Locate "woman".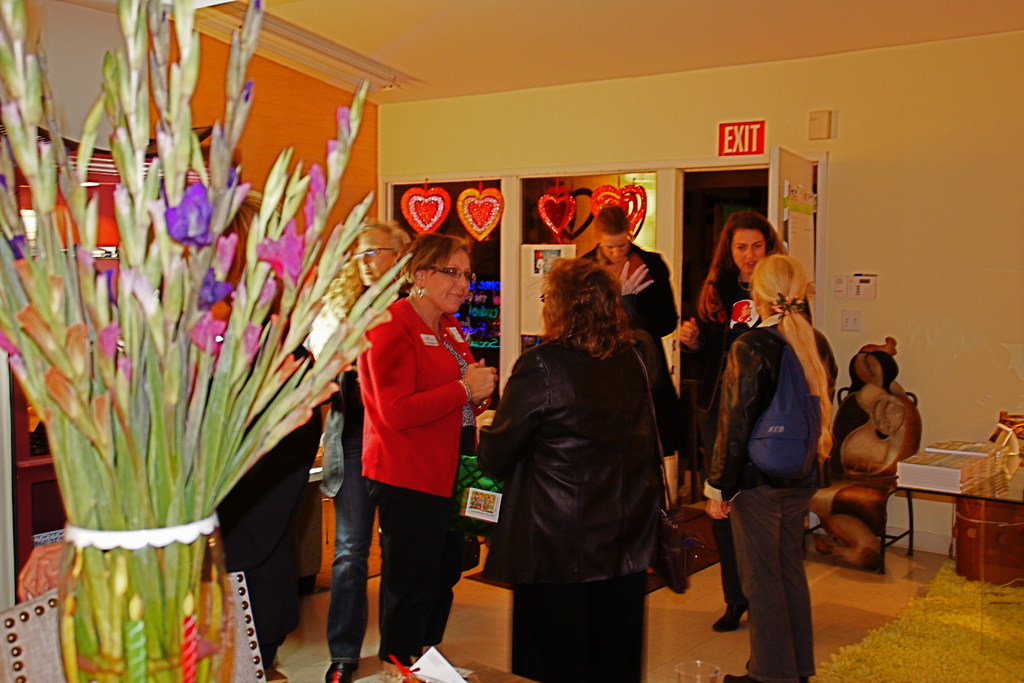
Bounding box: (483,229,685,677).
